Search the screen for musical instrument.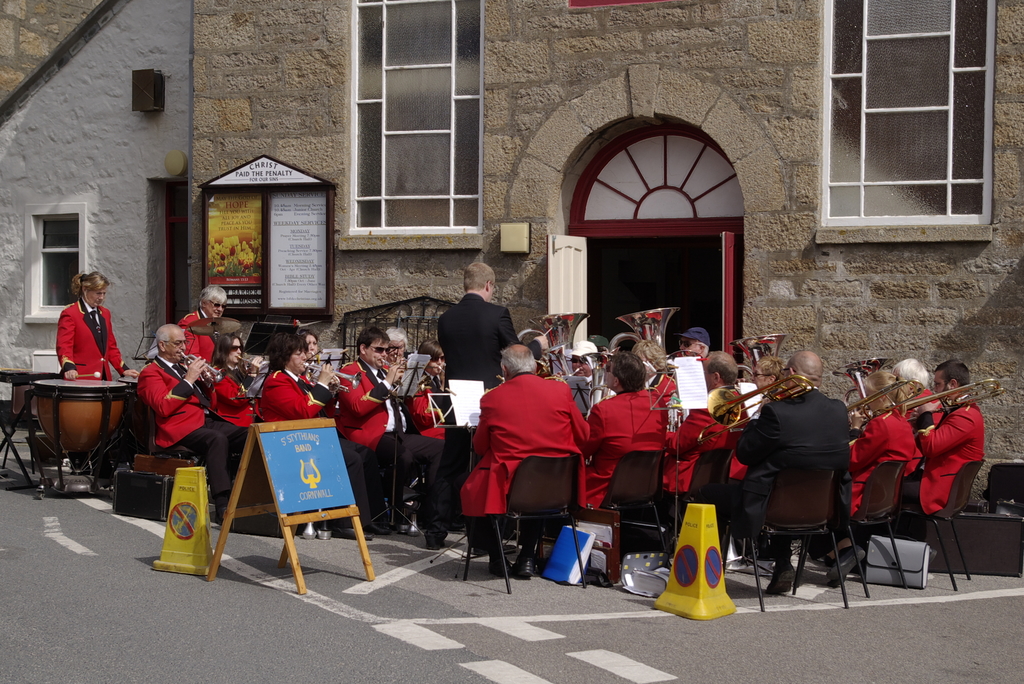
Found at (842,373,925,434).
